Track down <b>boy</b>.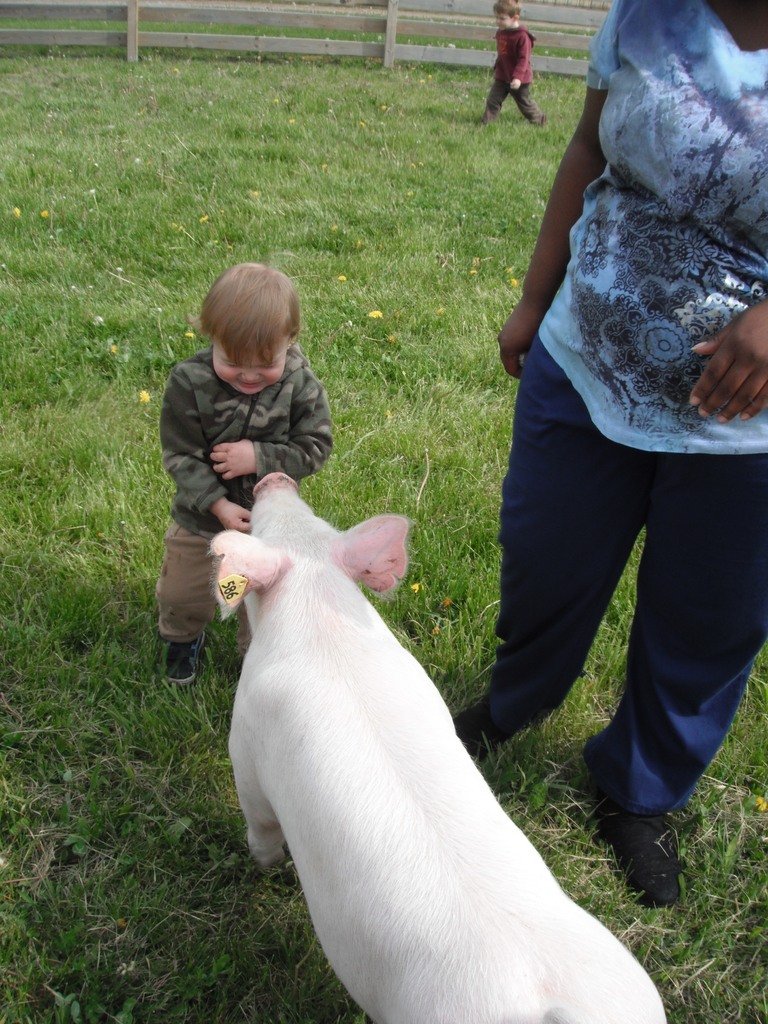
Tracked to 156, 255, 346, 684.
